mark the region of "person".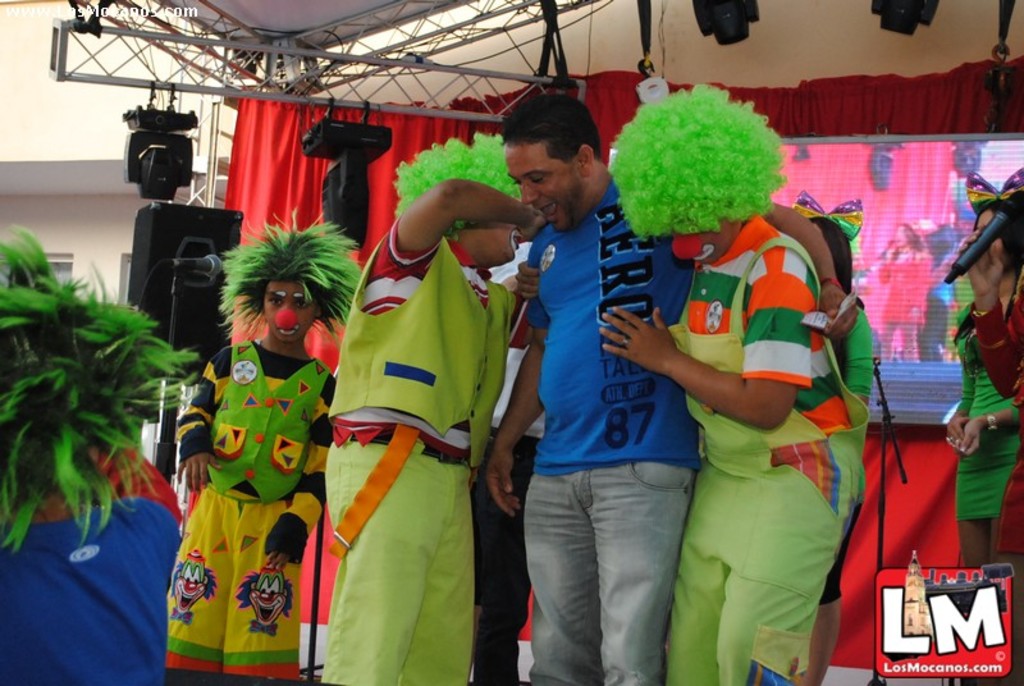
Region: {"left": 955, "top": 225, "right": 1023, "bottom": 564}.
